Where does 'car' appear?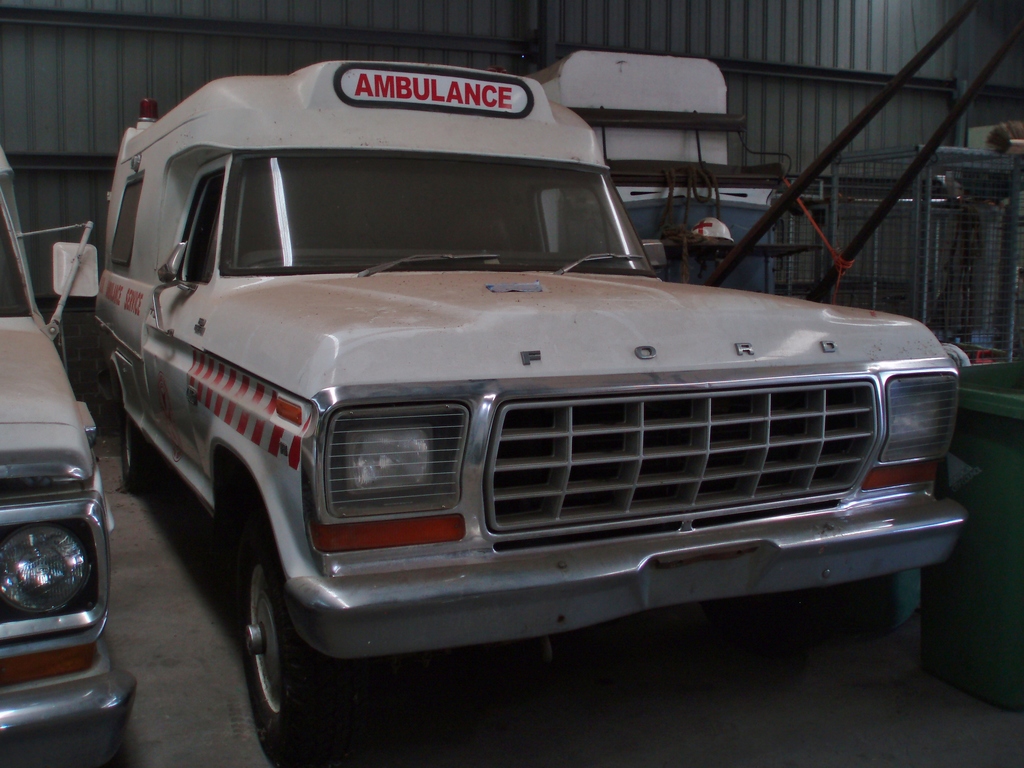
Appears at 0/142/139/767.
